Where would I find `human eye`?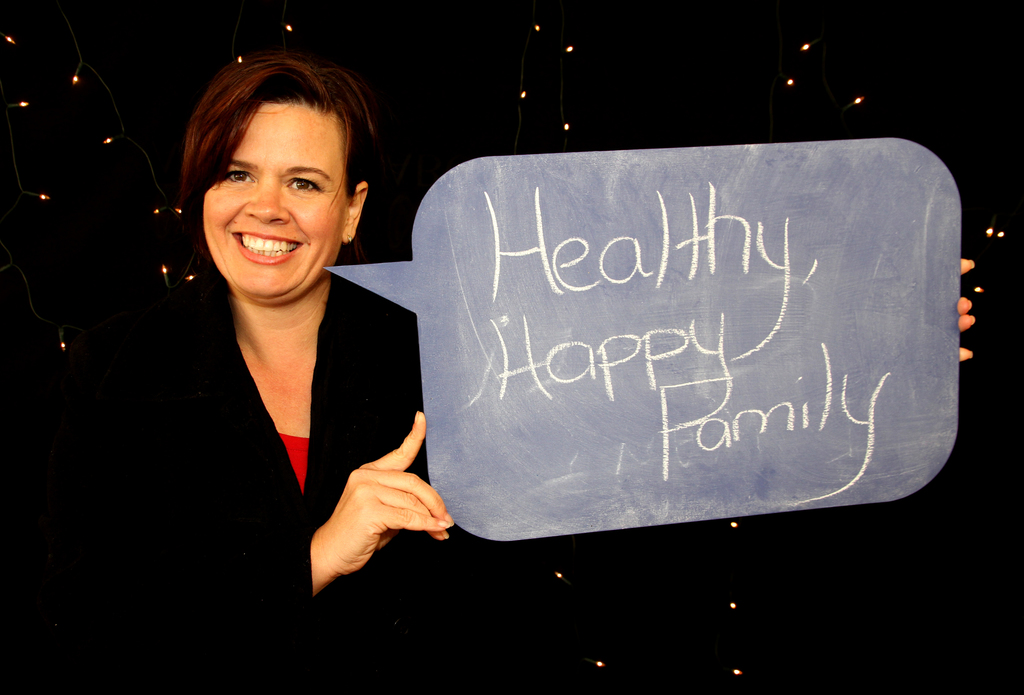
At BBox(224, 157, 255, 192).
